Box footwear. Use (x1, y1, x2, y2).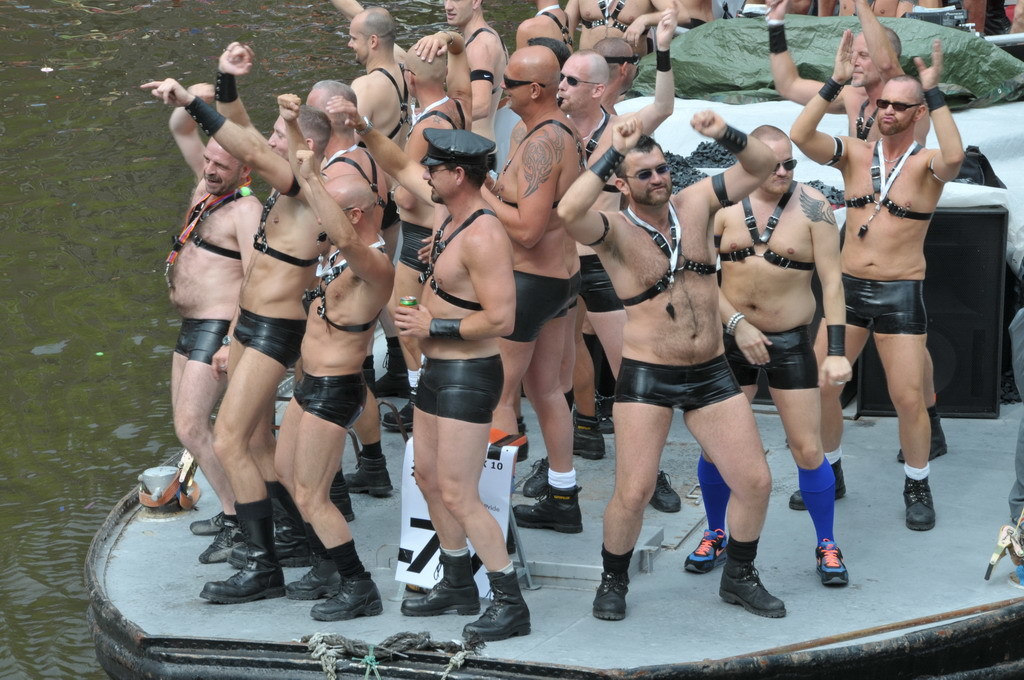
(397, 554, 480, 617).
